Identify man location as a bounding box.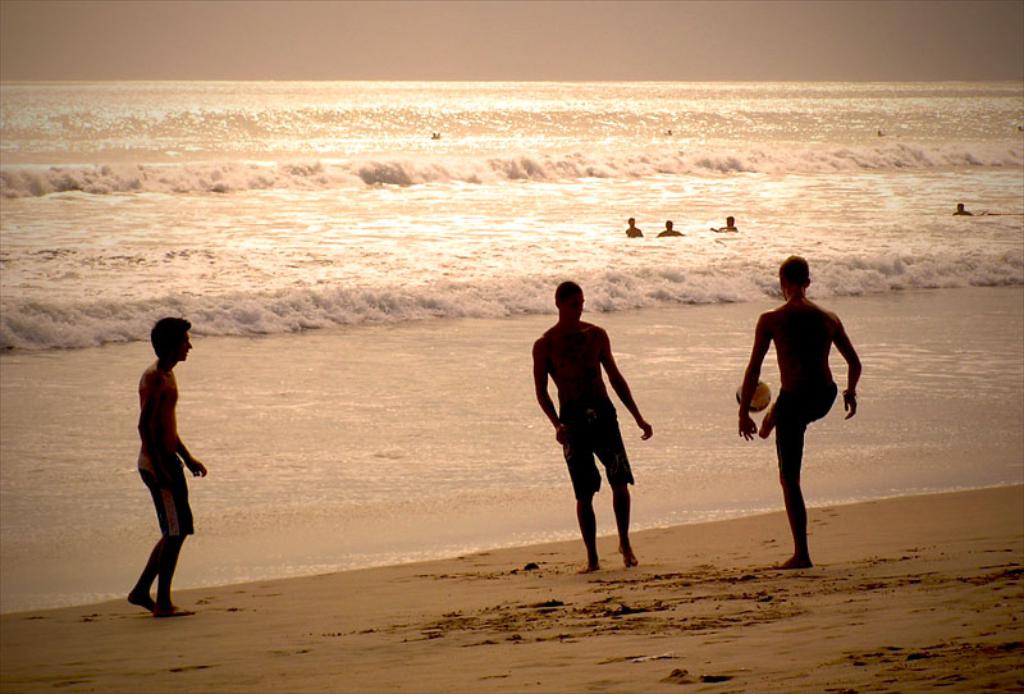
detection(529, 279, 655, 580).
